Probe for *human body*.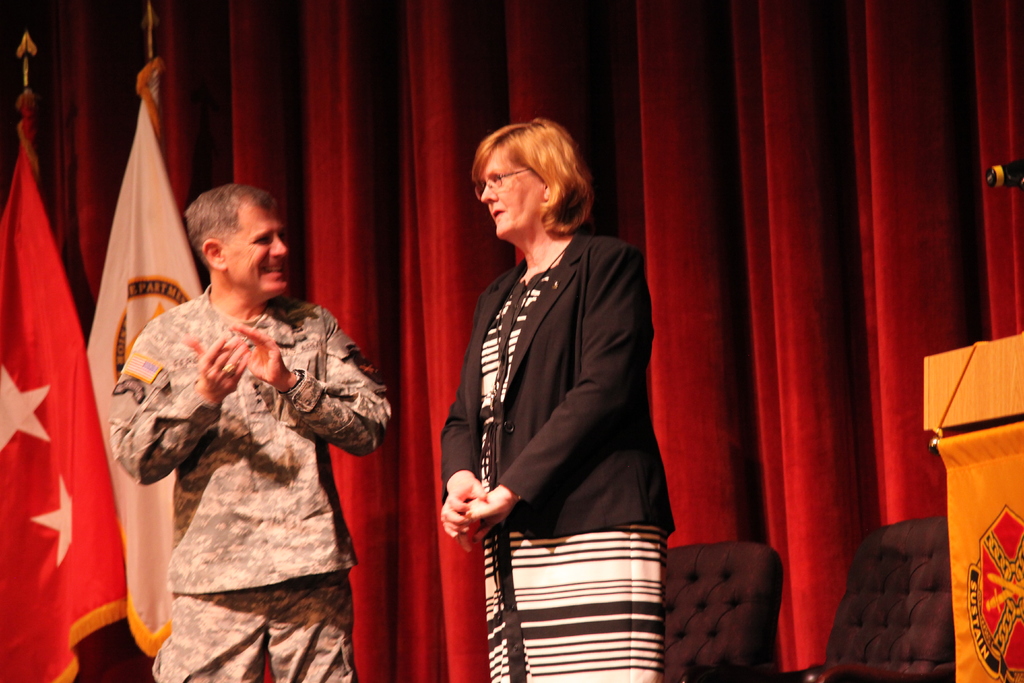
Probe result: <region>122, 195, 374, 680</region>.
